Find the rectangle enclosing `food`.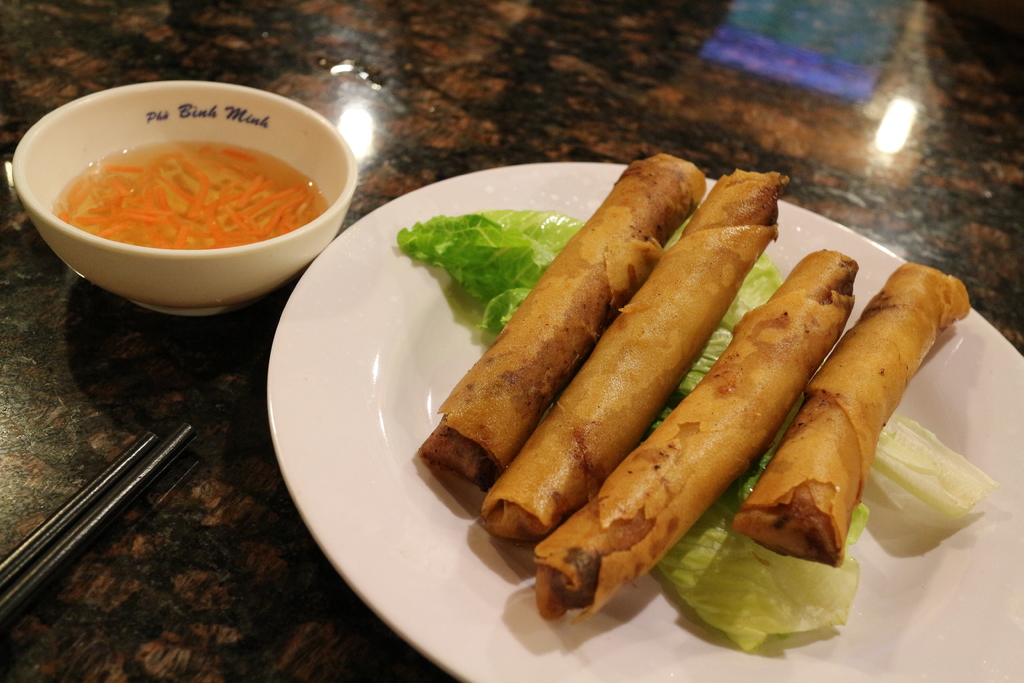
x1=421 y1=153 x2=708 y2=495.
